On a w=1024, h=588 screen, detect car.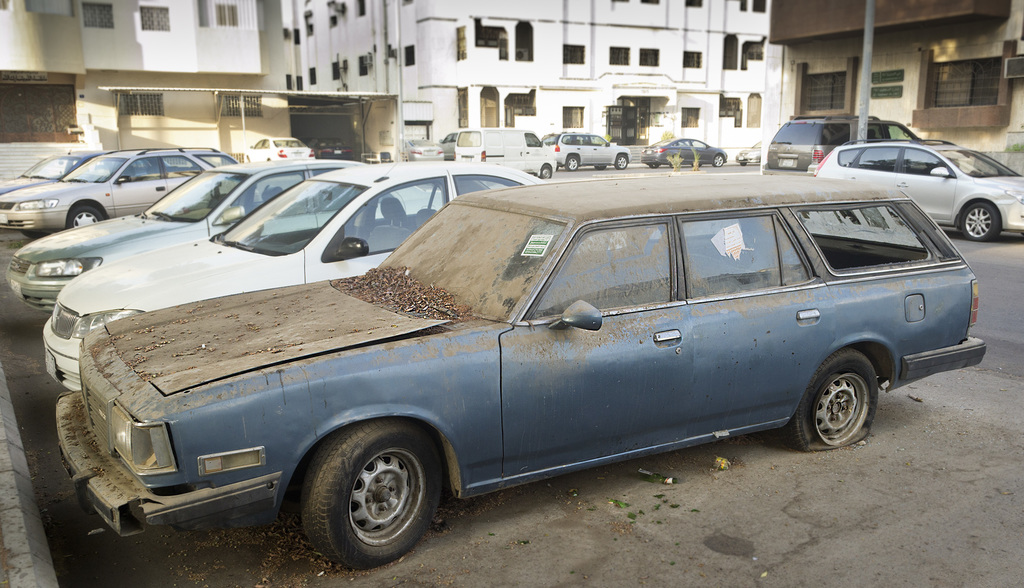
bbox(811, 135, 1023, 243).
